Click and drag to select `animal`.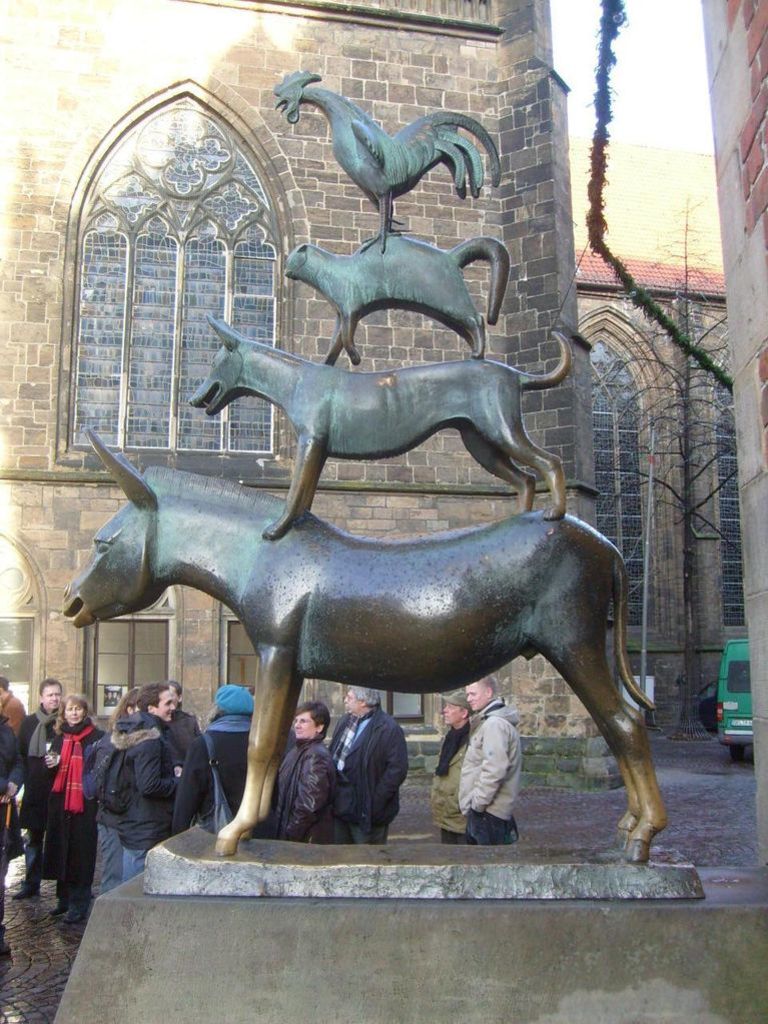
Selection: bbox(185, 313, 563, 541).
